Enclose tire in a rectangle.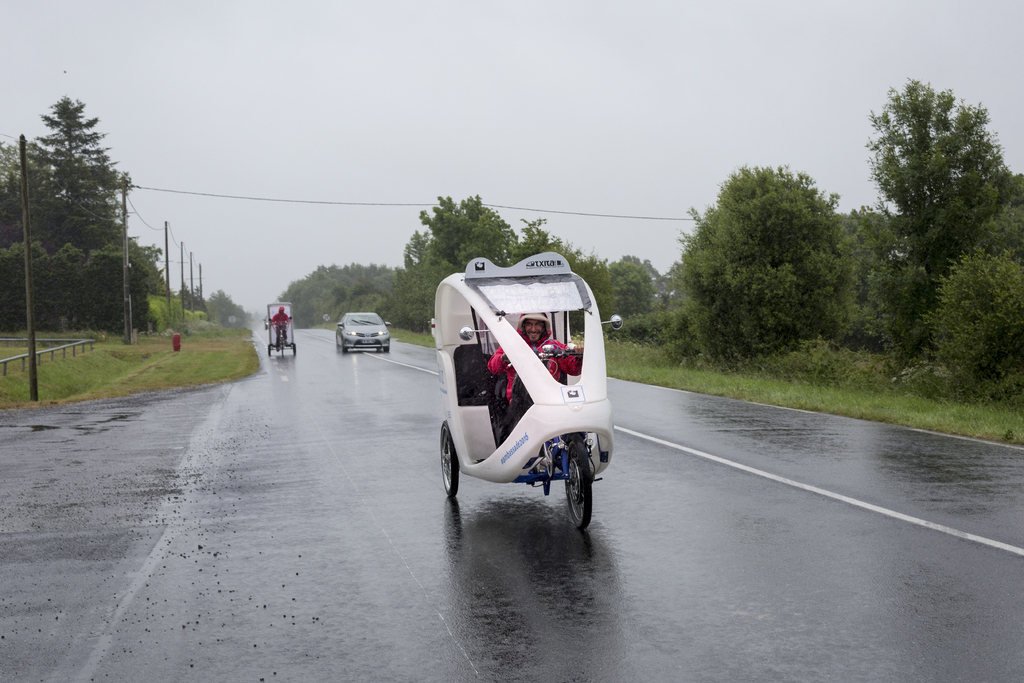
{"x1": 277, "y1": 344, "x2": 285, "y2": 358}.
